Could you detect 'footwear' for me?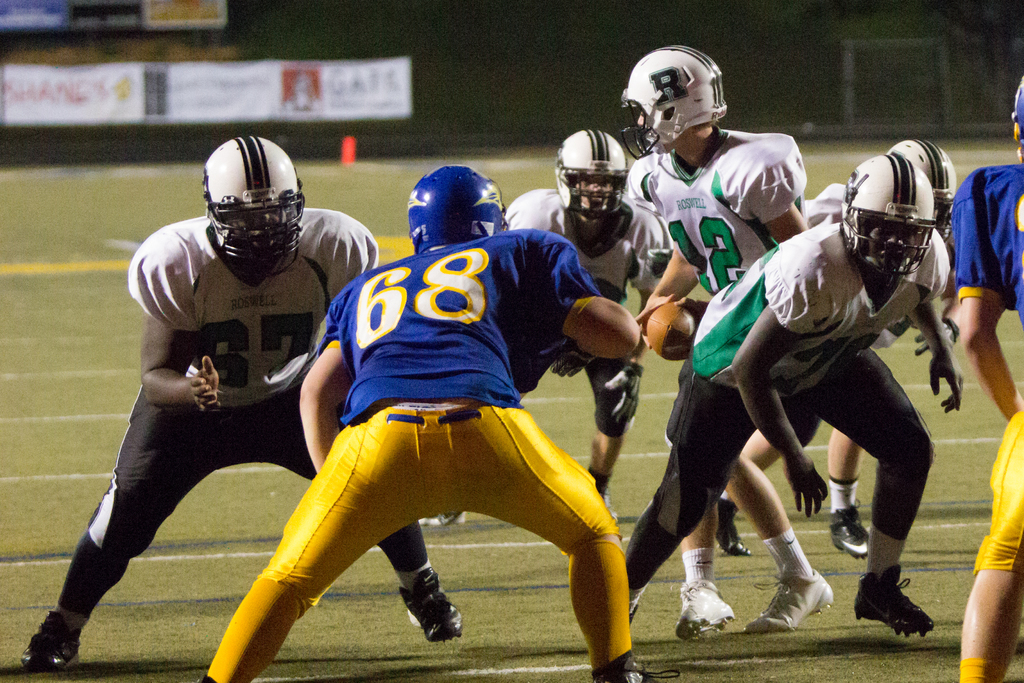
Detection result: (589,657,660,682).
